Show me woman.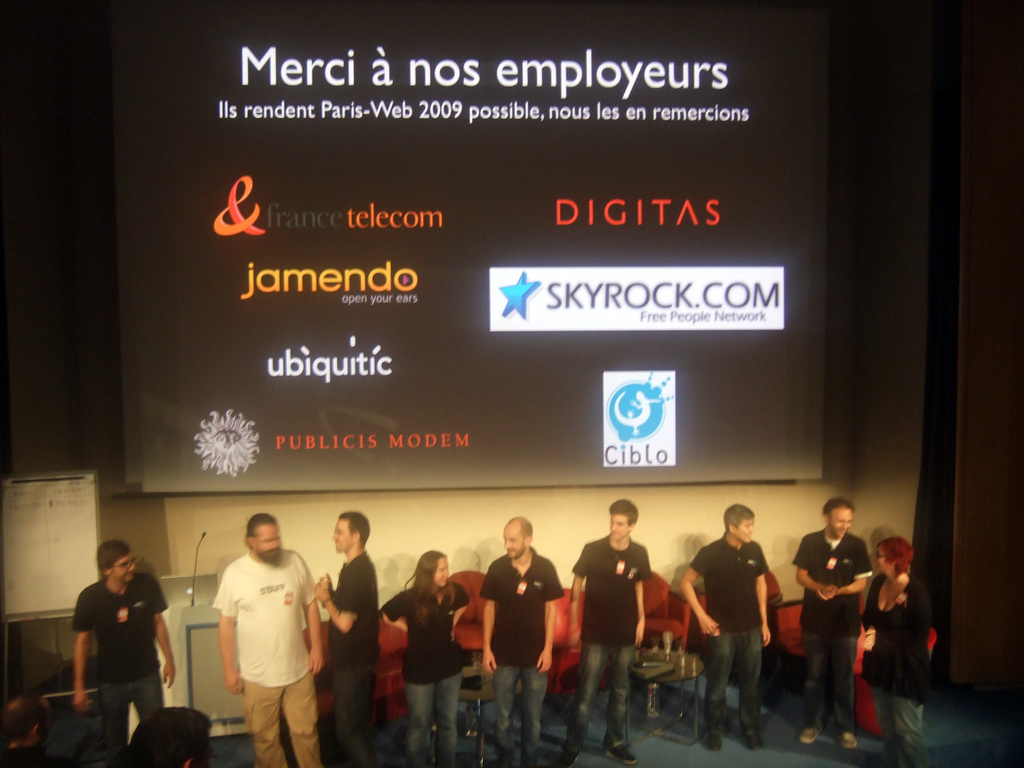
woman is here: detection(856, 540, 944, 764).
